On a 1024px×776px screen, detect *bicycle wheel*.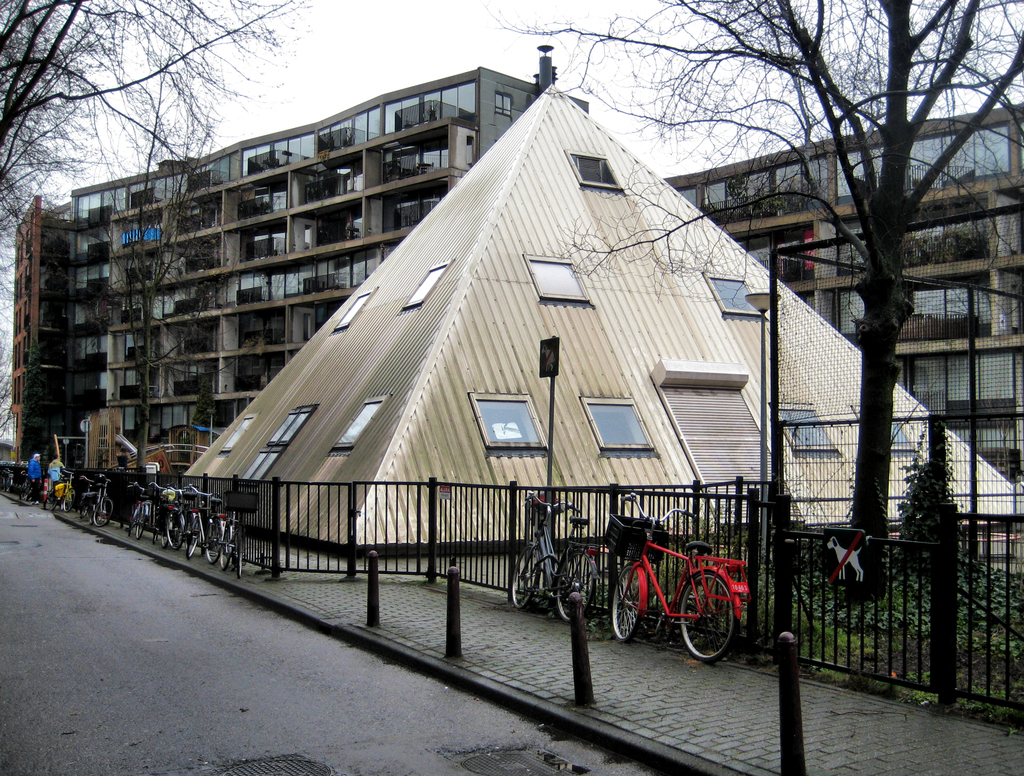
bbox=(509, 545, 543, 609).
